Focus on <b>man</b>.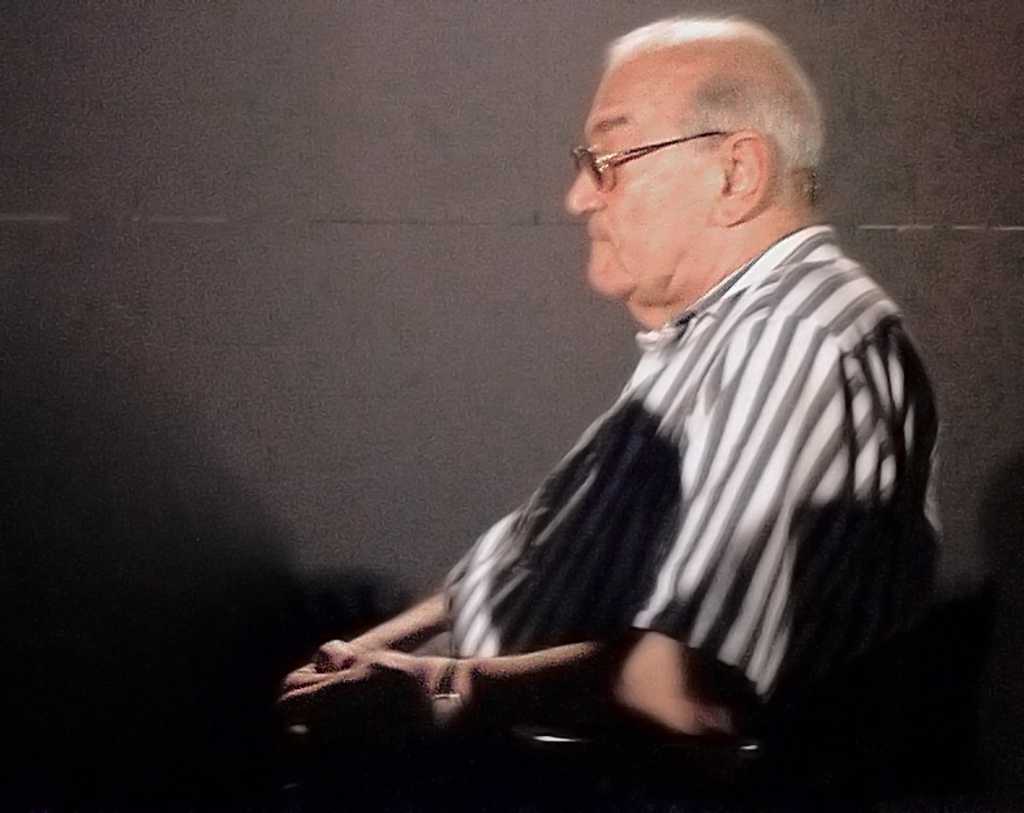
Focused at {"x1": 227, "y1": 94, "x2": 990, "y2": 777}.
